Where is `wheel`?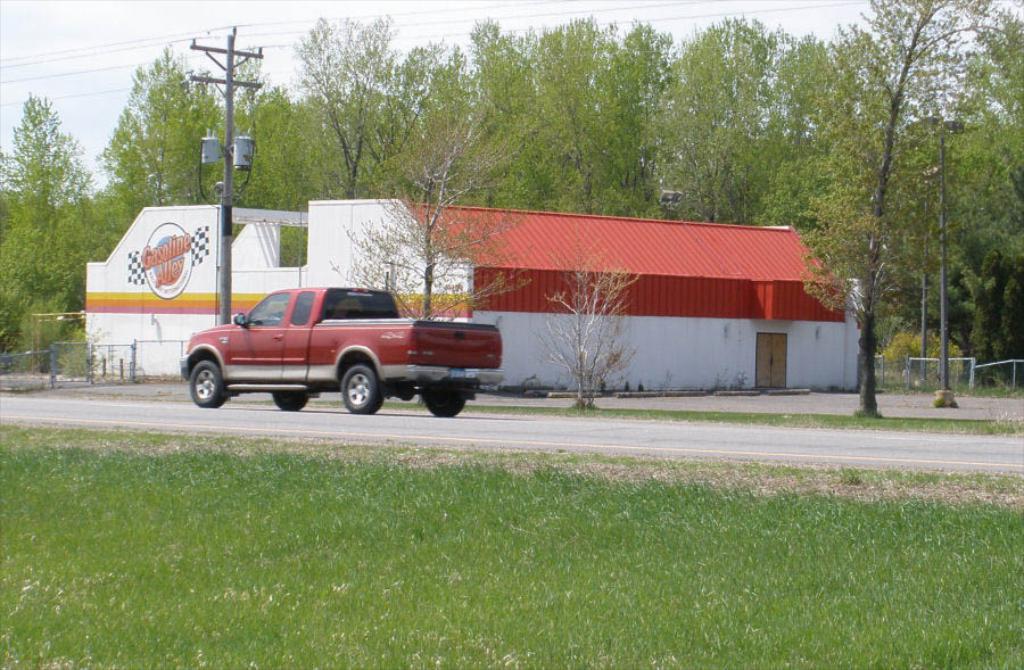
bbox(188, 358, 228, 410).
